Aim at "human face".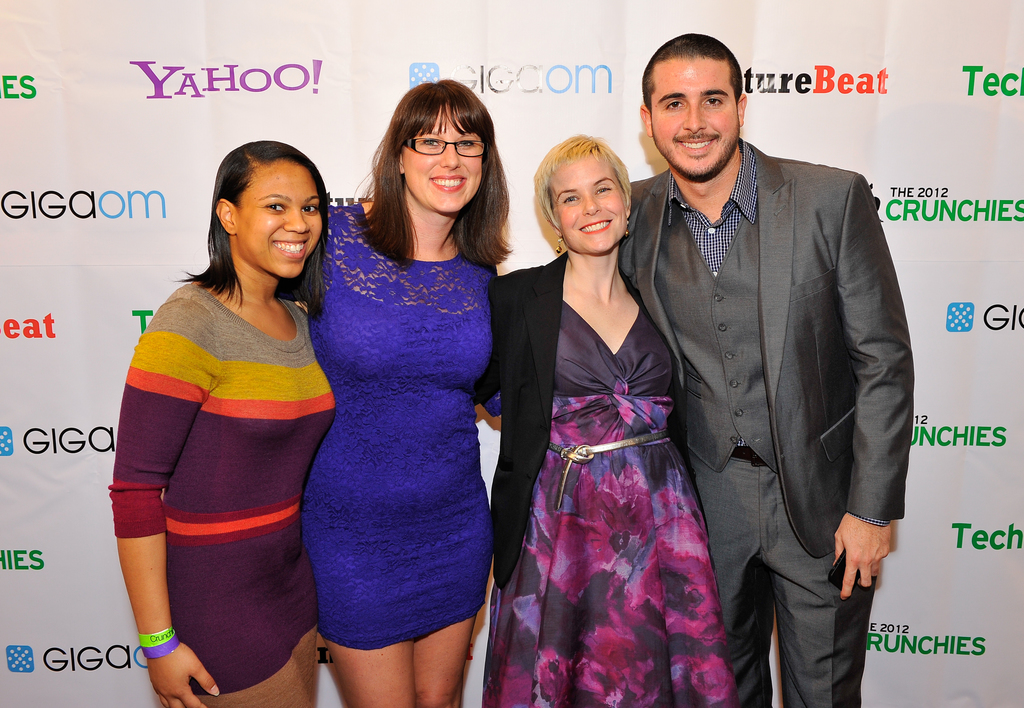
Aimed at (left=237, top=160, right=324, bottom=278).
